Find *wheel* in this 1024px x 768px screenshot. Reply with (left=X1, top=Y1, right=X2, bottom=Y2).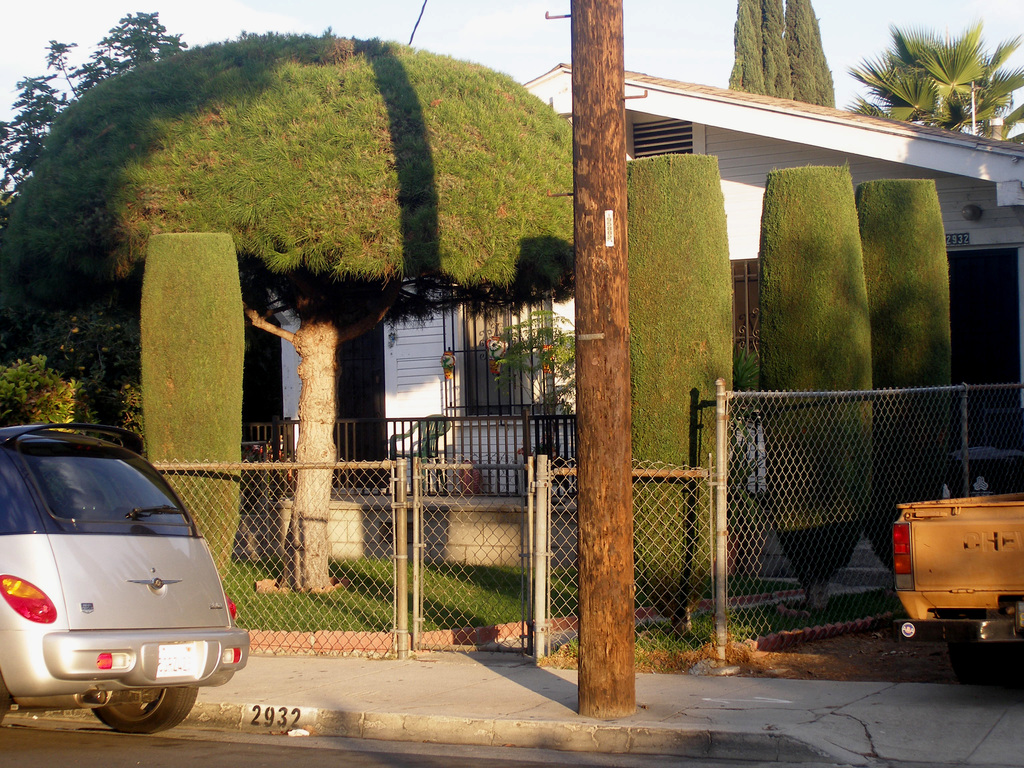
(left=941, top=610, right=1019, bottom=681).
